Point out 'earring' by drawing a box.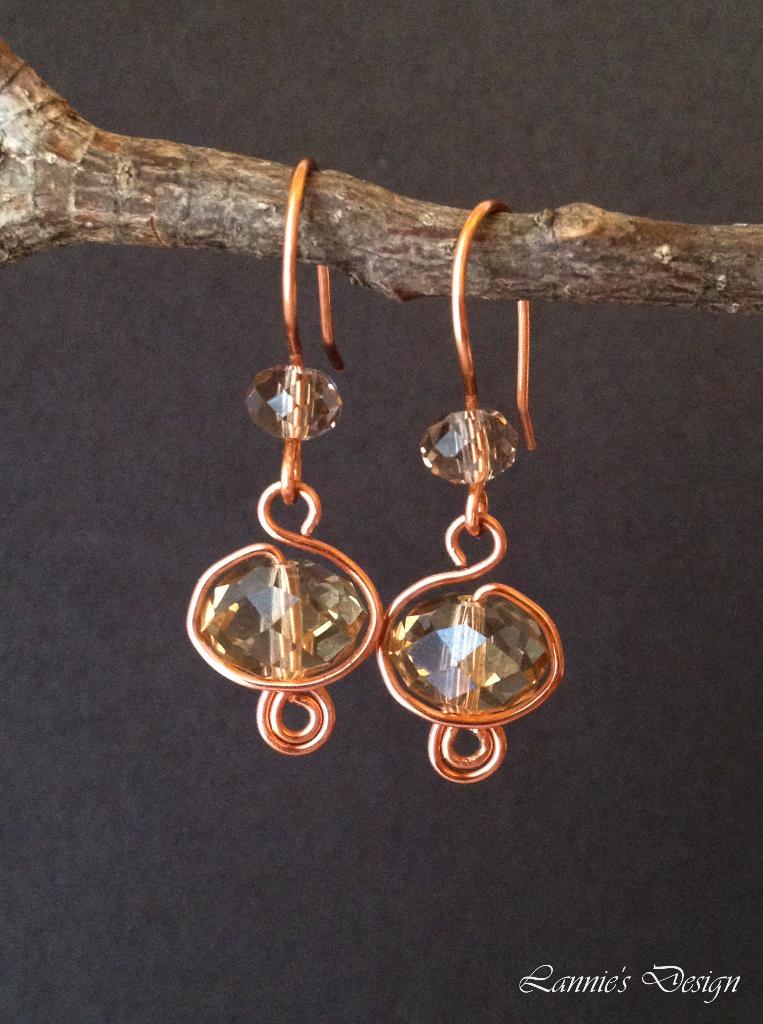
368,195,571,784.
